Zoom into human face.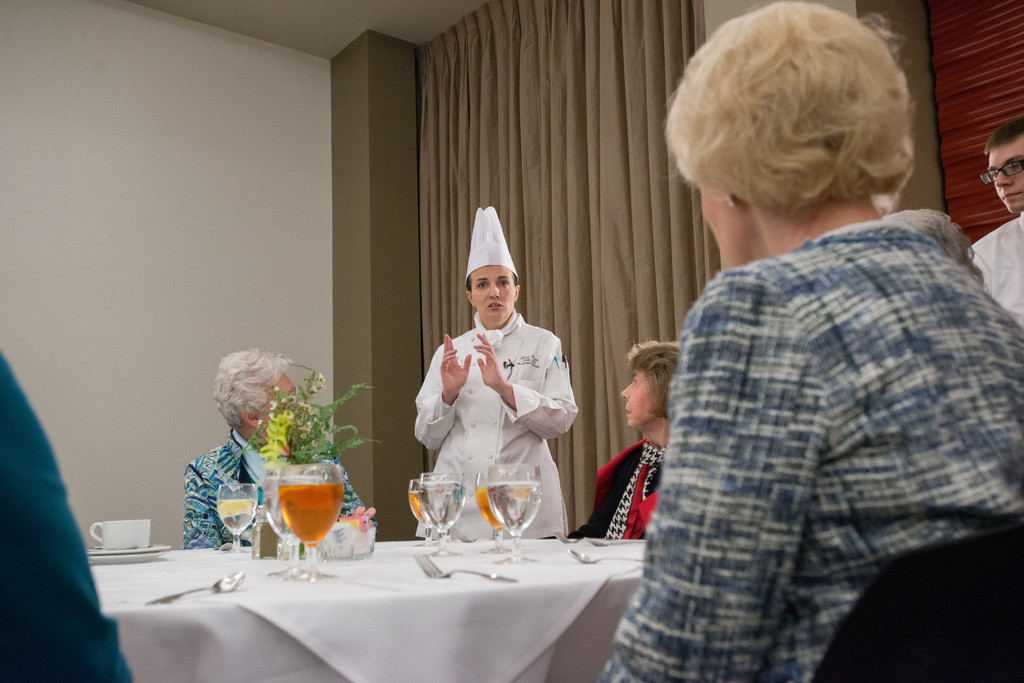
Zoom target: box(468, 268, 518, 324).
